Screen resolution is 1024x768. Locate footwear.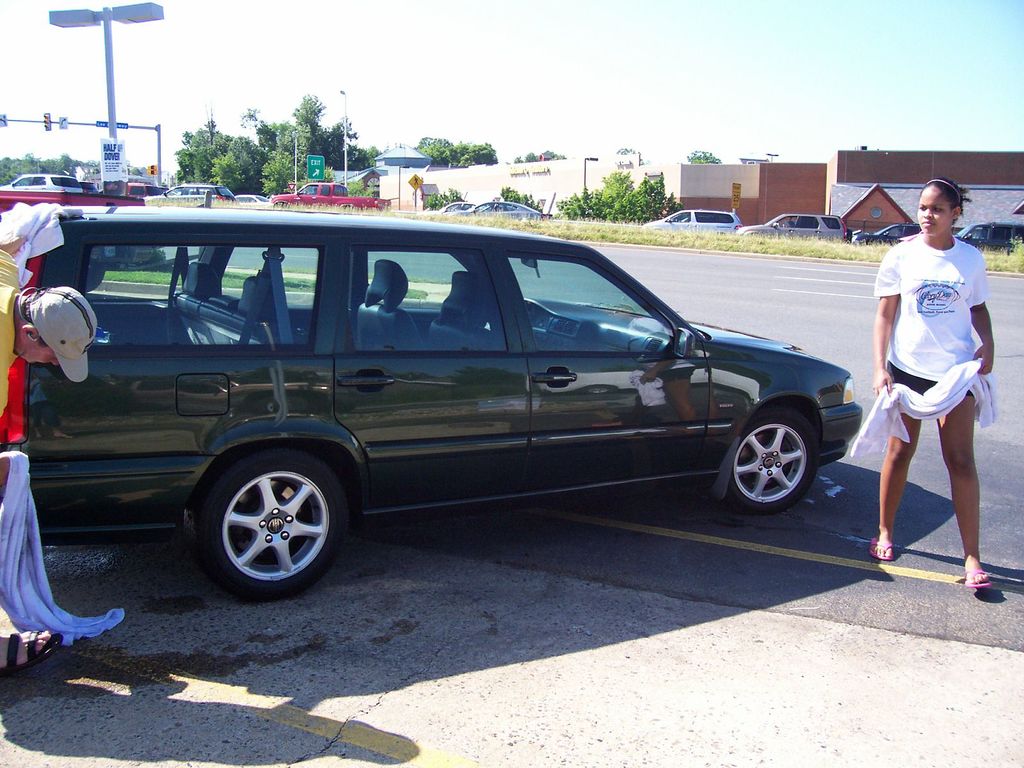
0:631:62:675.
